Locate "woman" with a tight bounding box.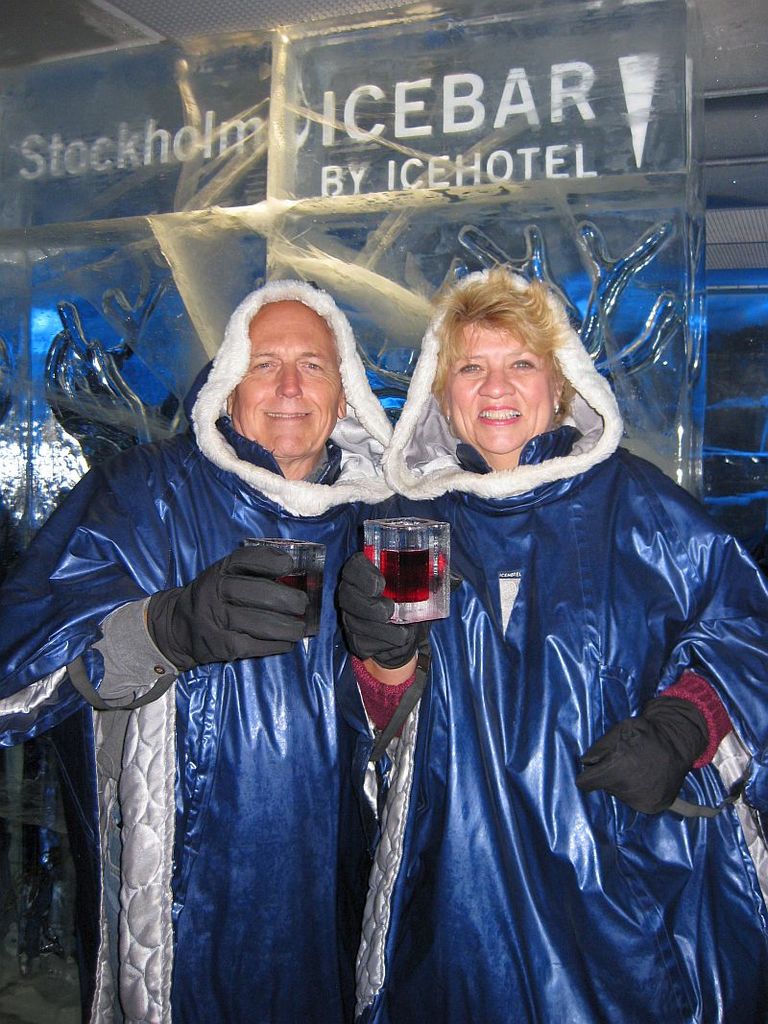
region(297, 220, 690, 1023).
